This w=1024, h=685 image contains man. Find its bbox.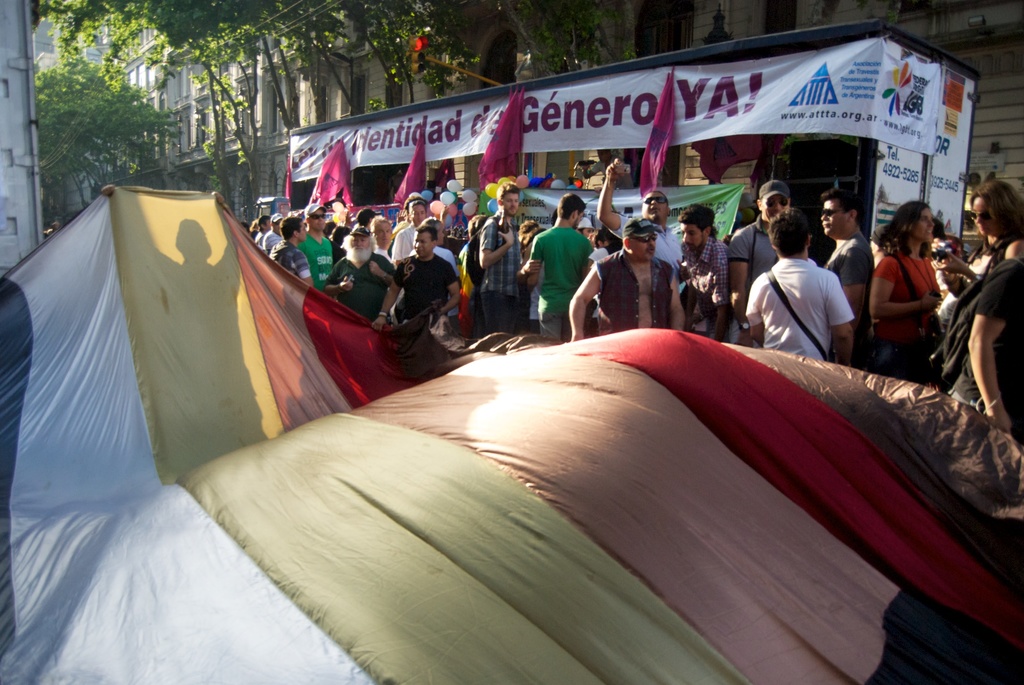
<region>300, 201, 333, 295</region>.
